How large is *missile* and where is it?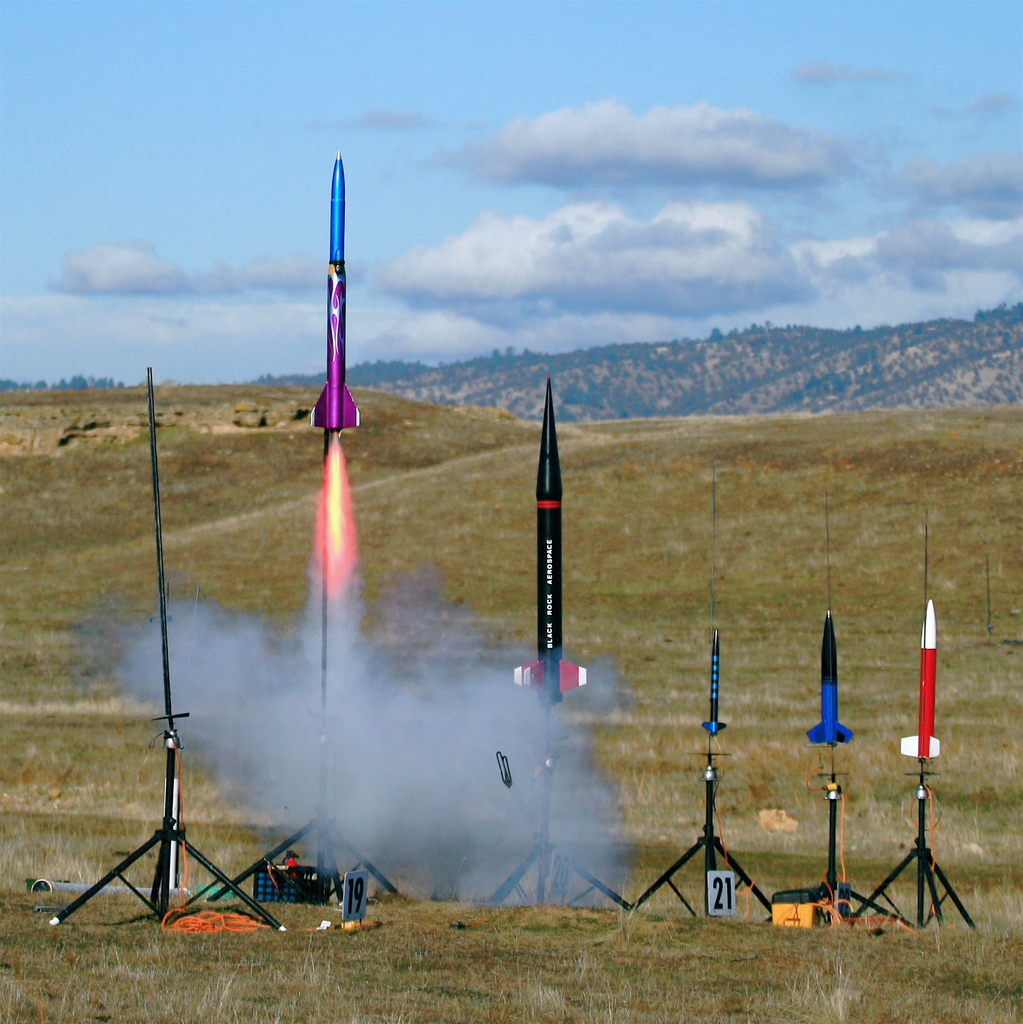
Bounding box: [312,147,366,440].
